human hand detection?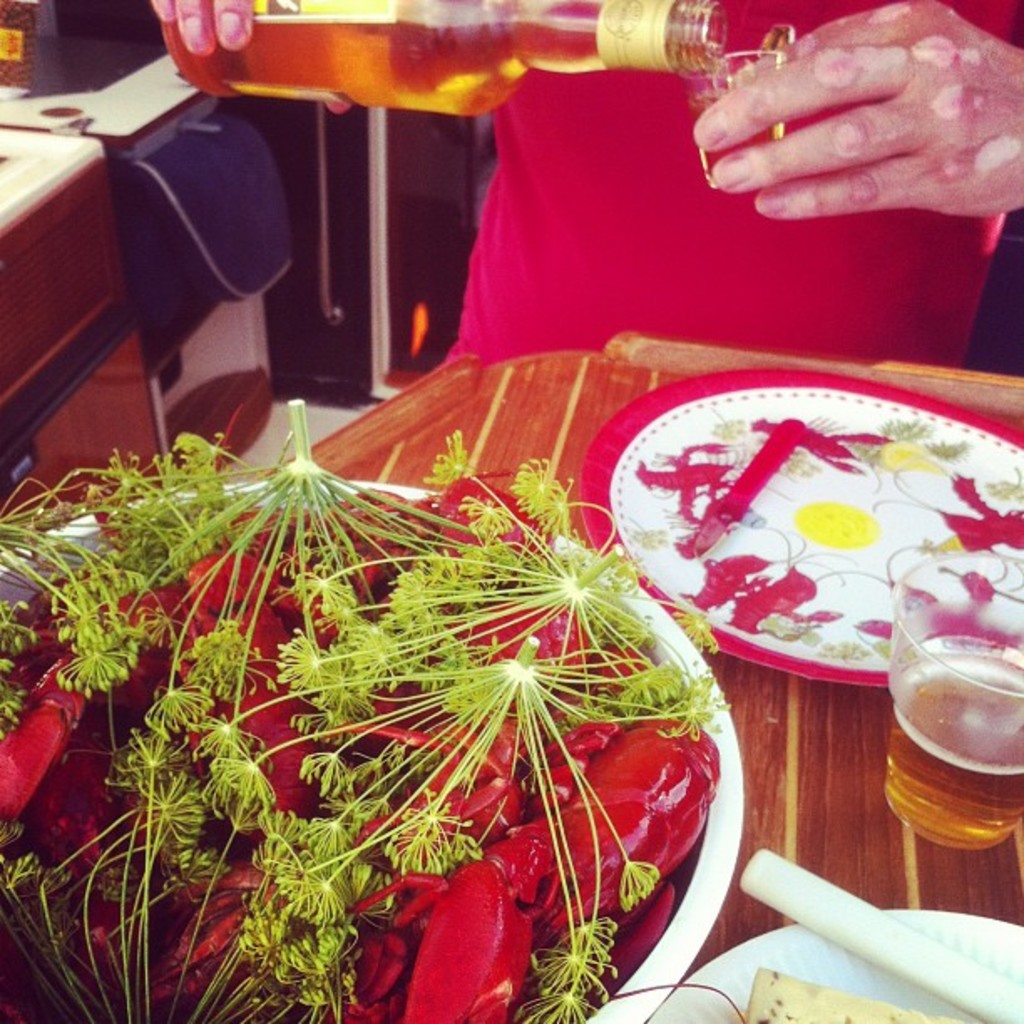
pyautogui.locateOnScreen(654, 20, 1023, 239)
